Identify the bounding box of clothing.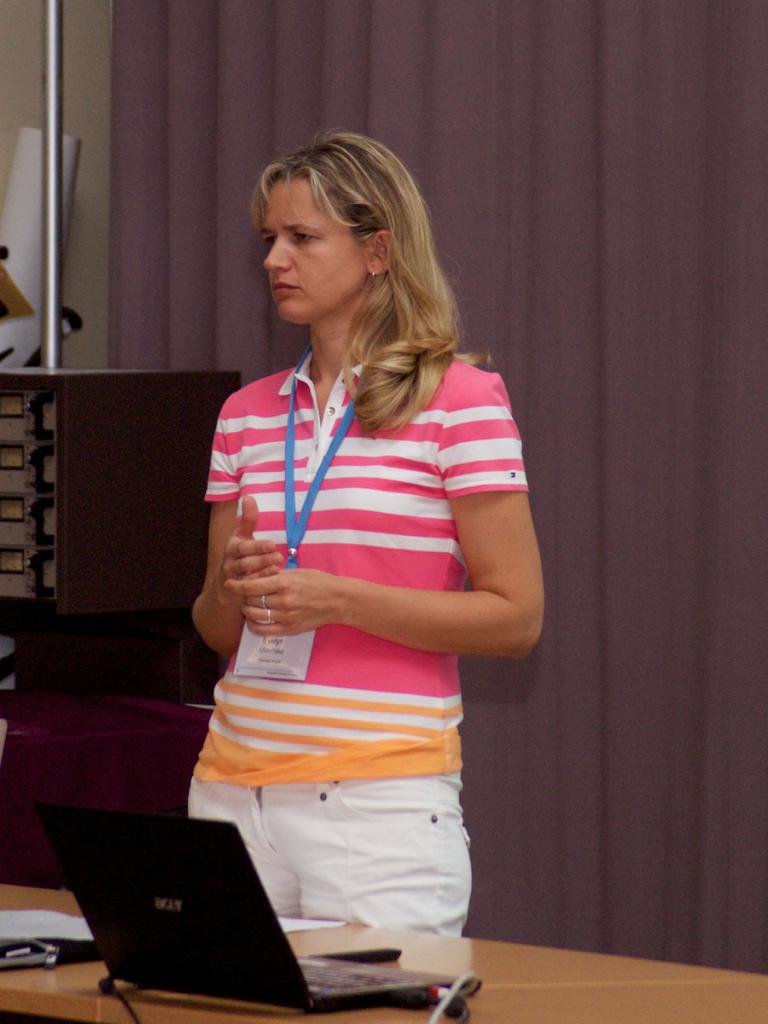
locate(185, 305, 516, 922).
